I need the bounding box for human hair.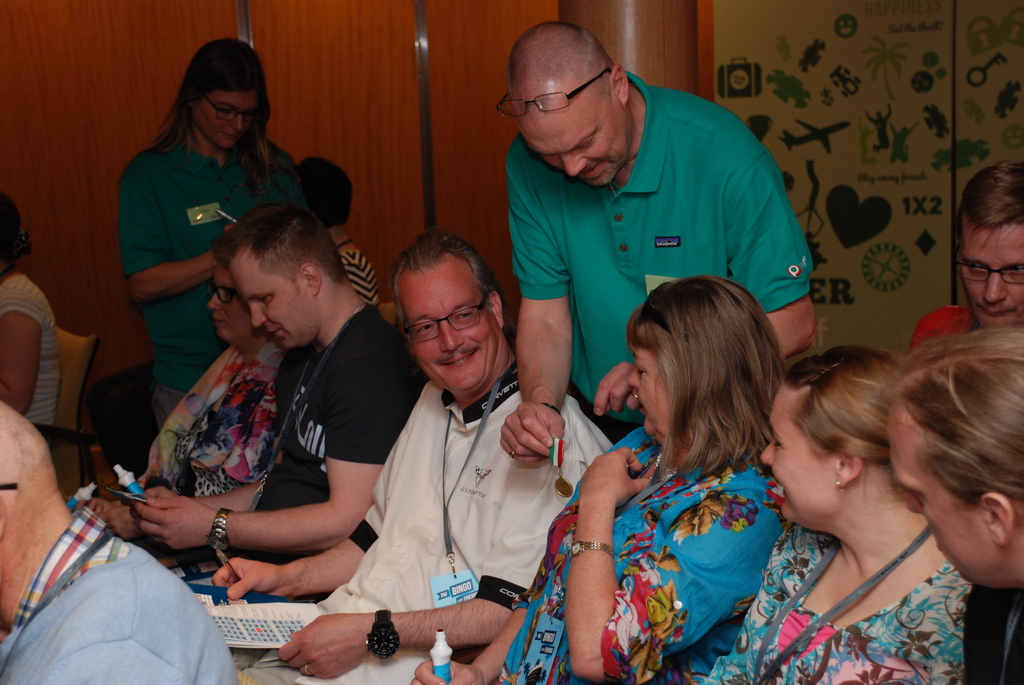
Here it is: Rect(891, 319, 1023, 497).
